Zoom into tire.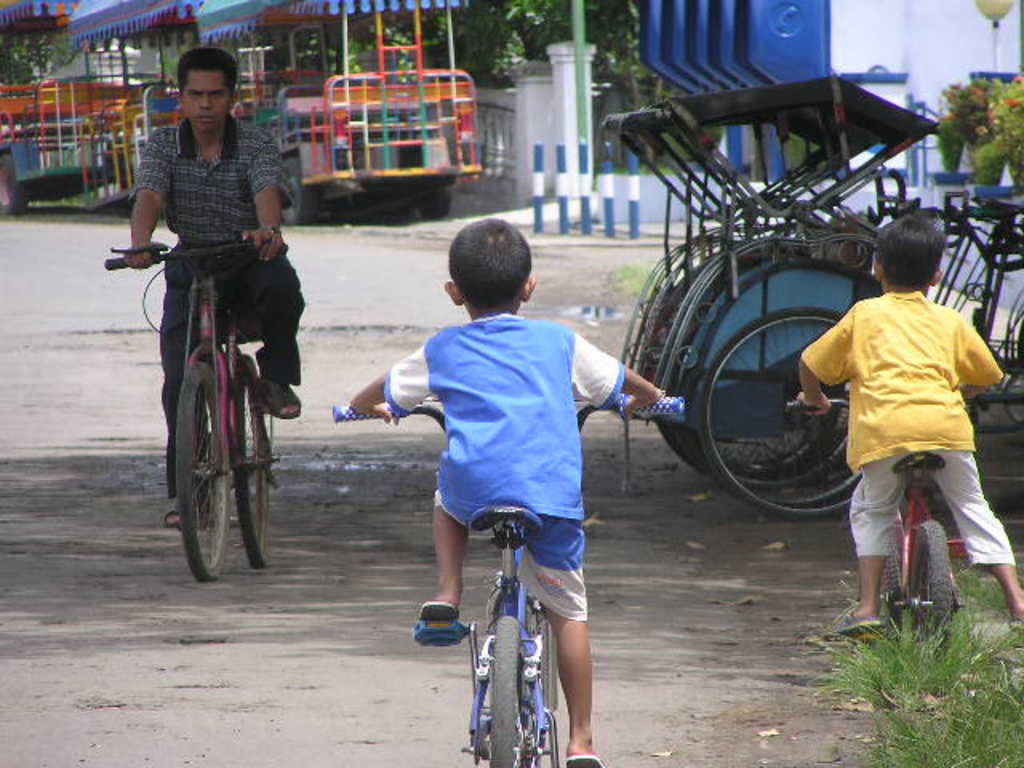
Zoom target: [left=914, top=518, right=971, bottom=678].
